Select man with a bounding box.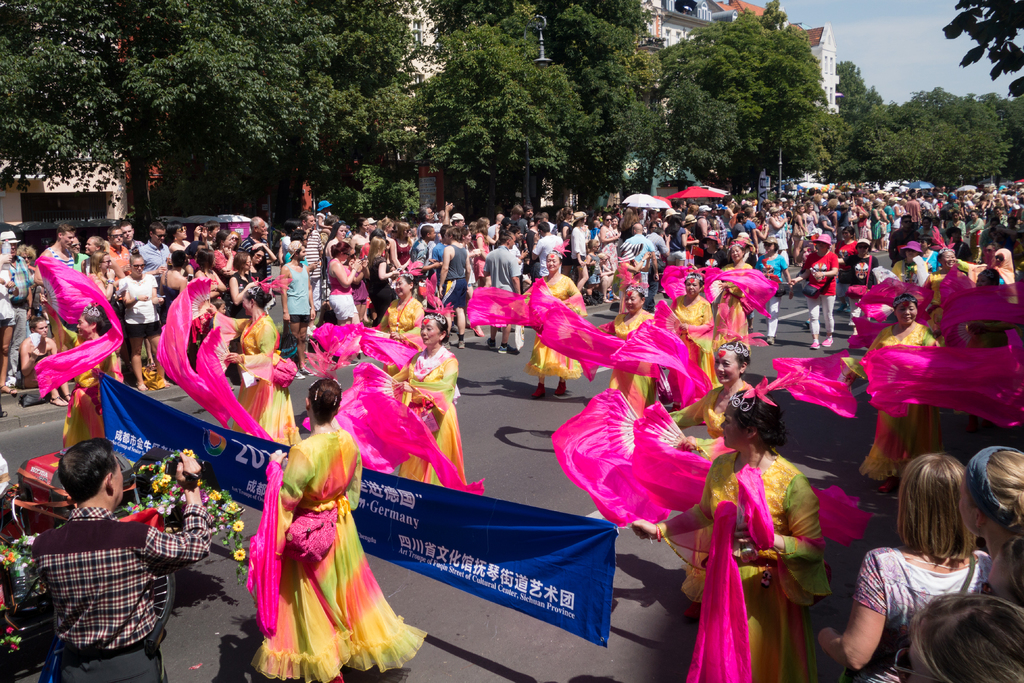
<bbox>623, 222, 660, 298</bbox>.
